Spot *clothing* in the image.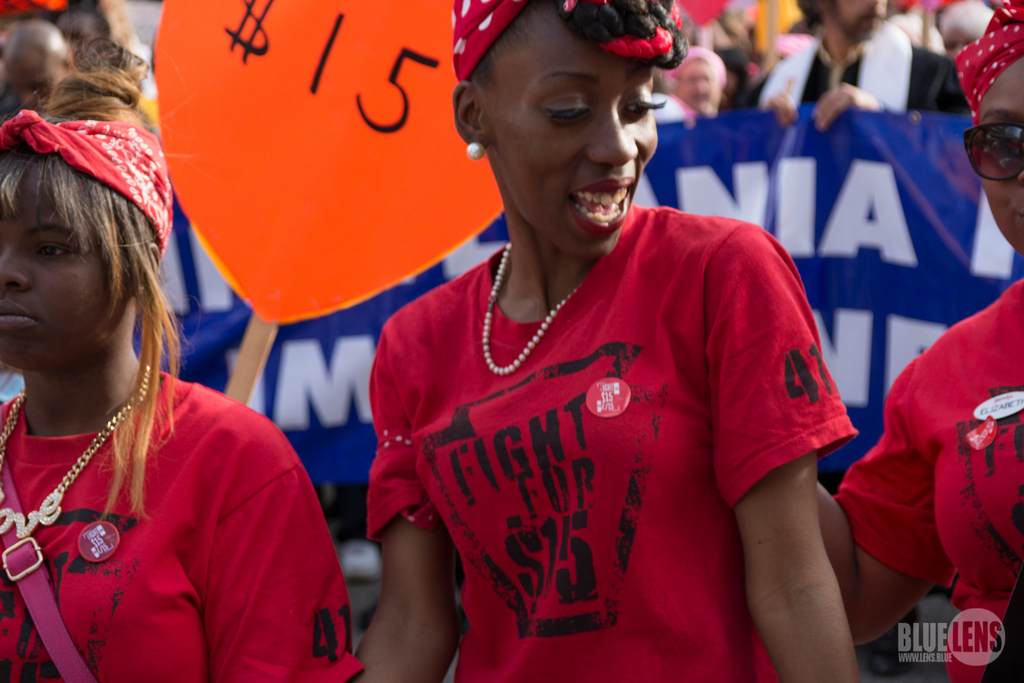
*clothing* found at select_region(0, 365, 360, 682).
